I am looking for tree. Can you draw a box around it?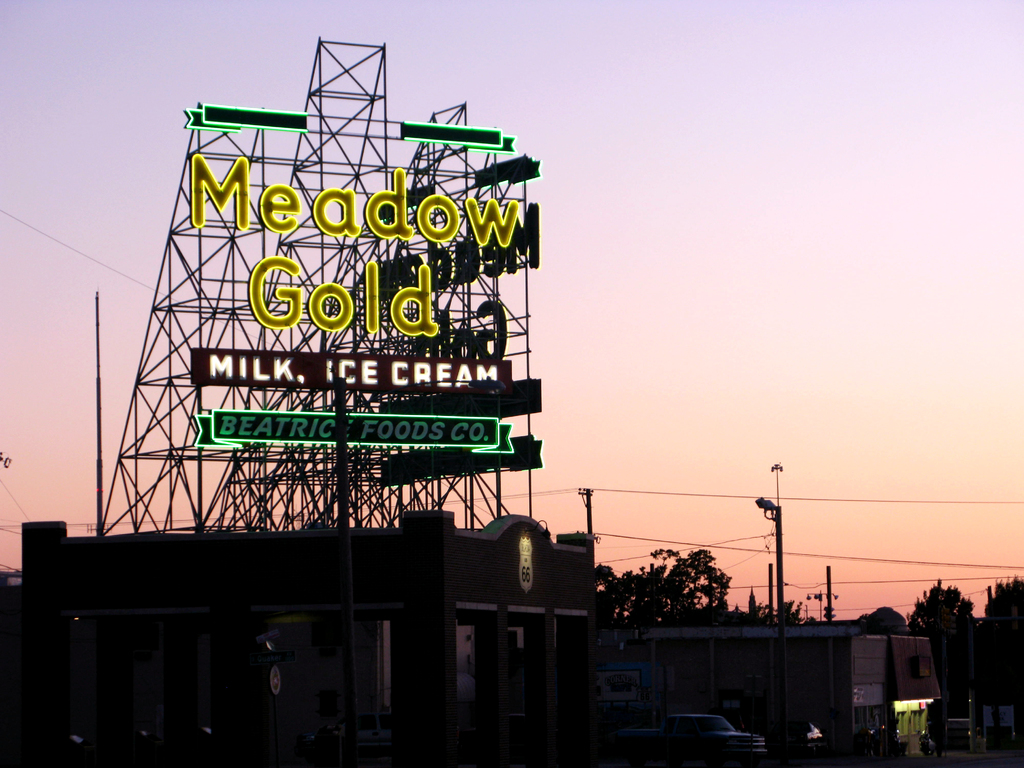
Sure, the bounding box is [x1=912, y1=587, x2=1000, y2=673].
